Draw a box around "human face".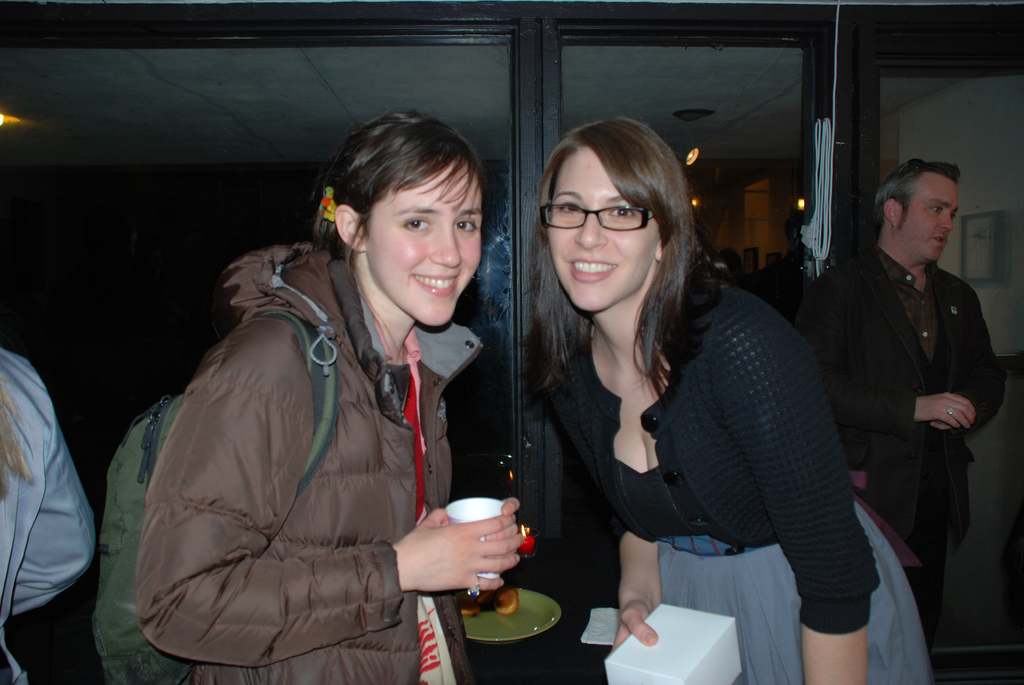
bbox=(897, 178, 959, 263).
